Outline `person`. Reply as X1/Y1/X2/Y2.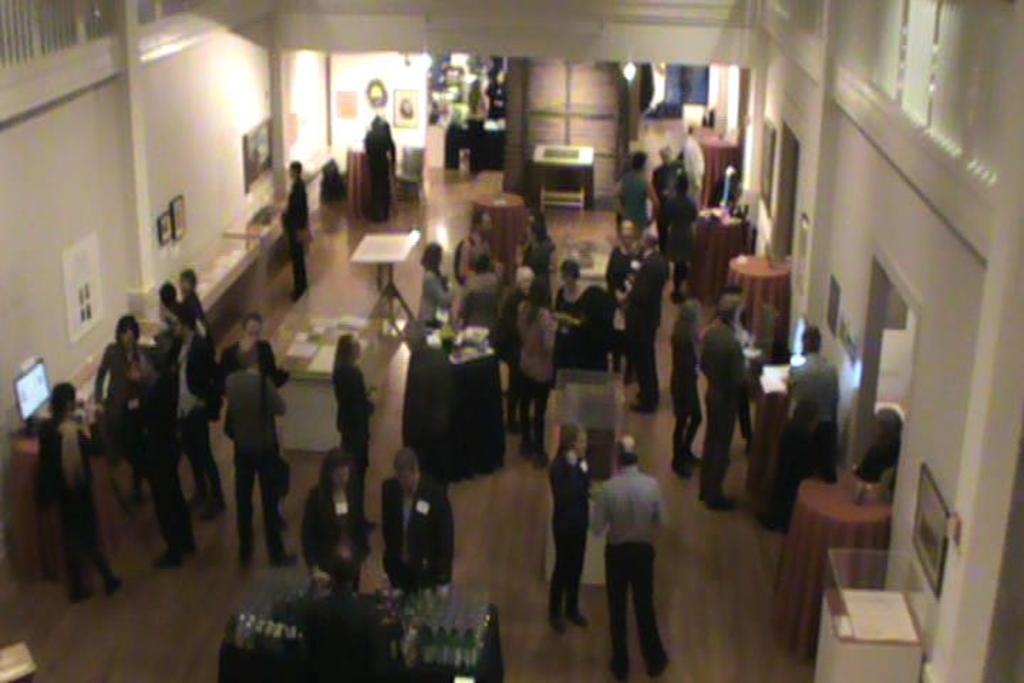
358/117/401/225.
